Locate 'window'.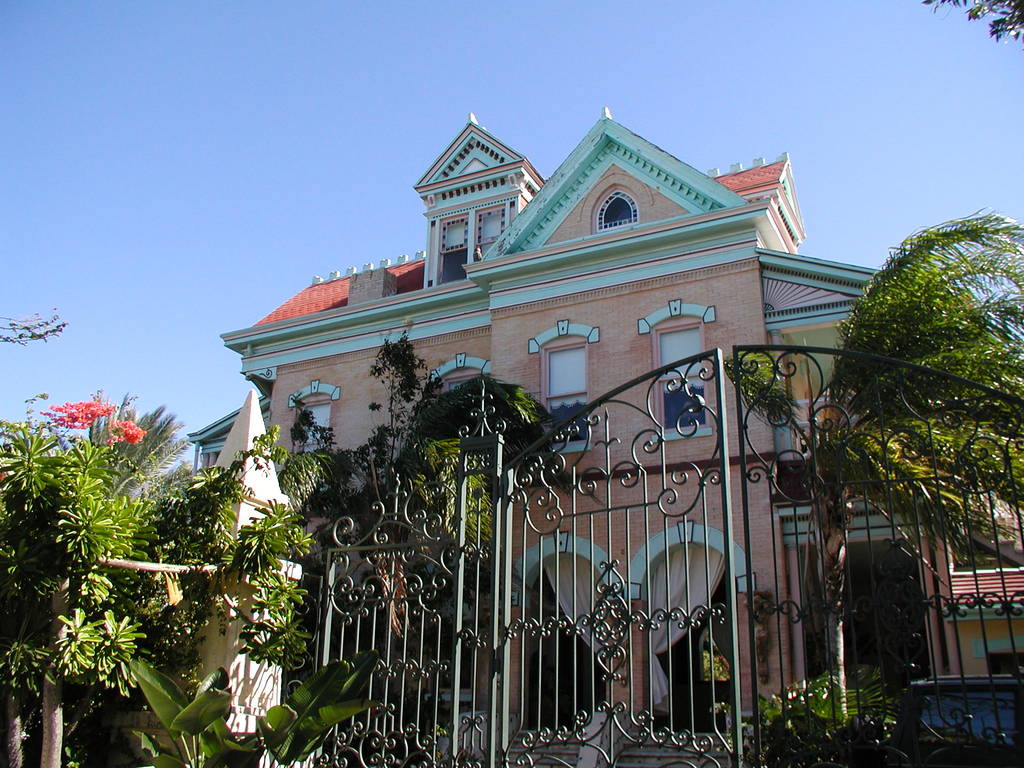
Bounding box: Rect(447, 378, 479, 393).
